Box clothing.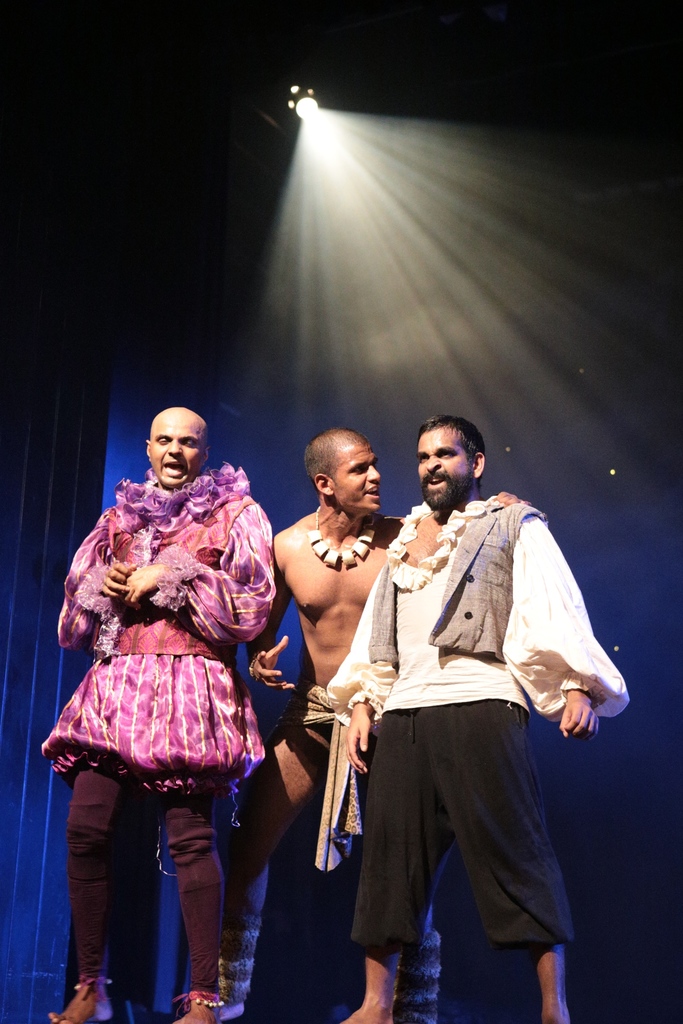
[left=68, top=765, right=229, bottom=998].
